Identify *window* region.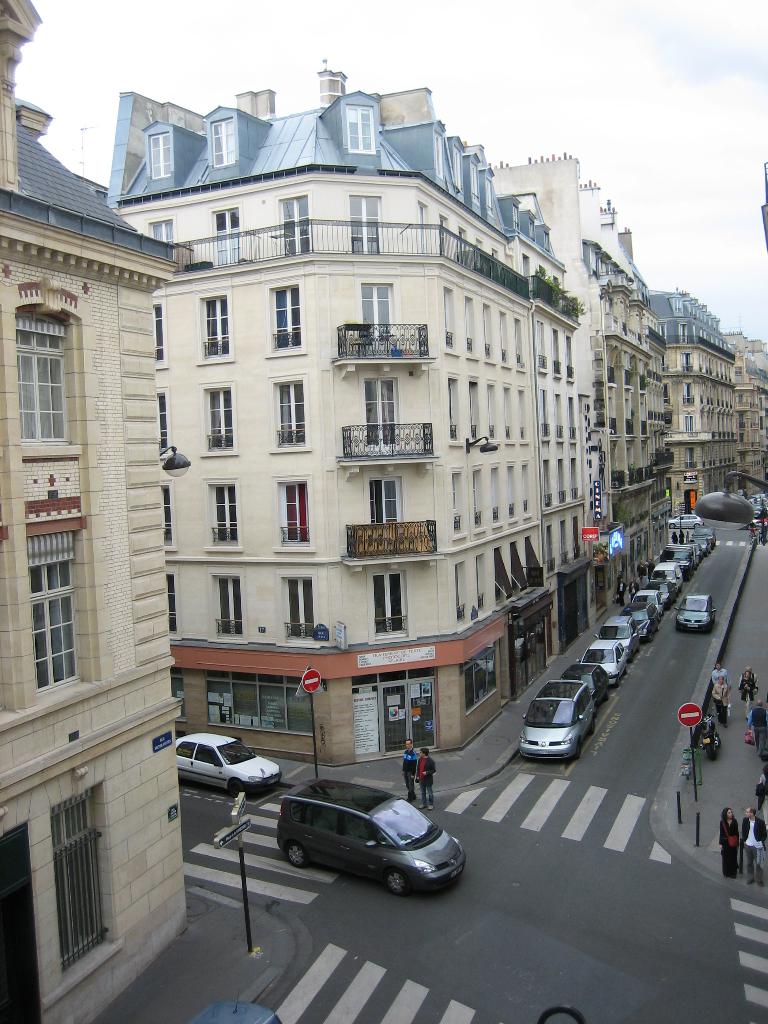
Region: l=373, t=576, r=406, b=643.
